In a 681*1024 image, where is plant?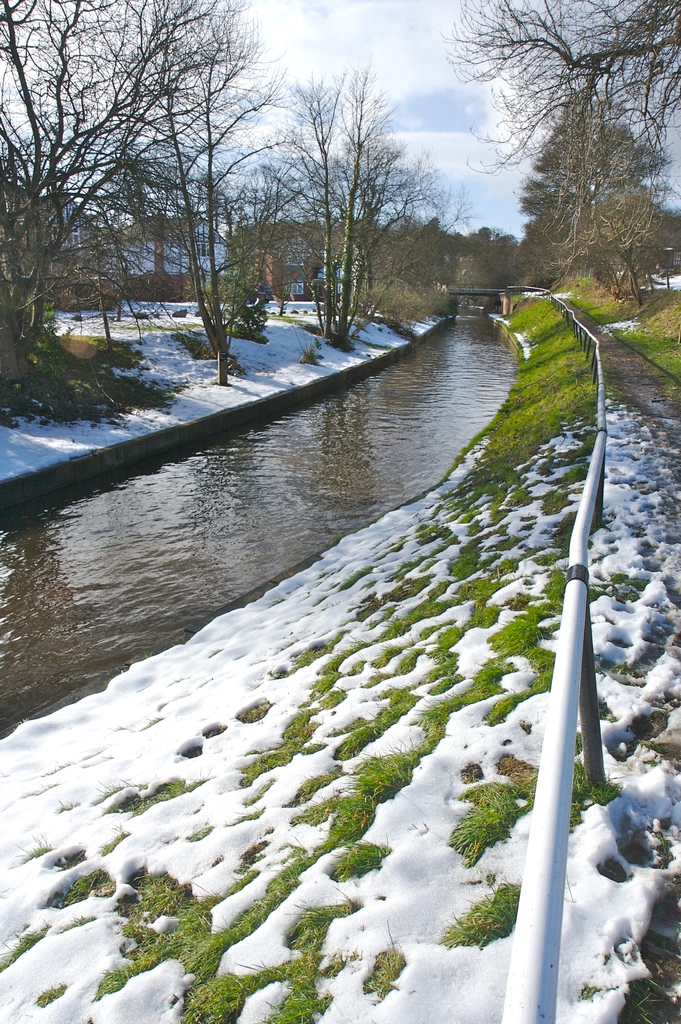
BBox(170, 305, 188, 317).
